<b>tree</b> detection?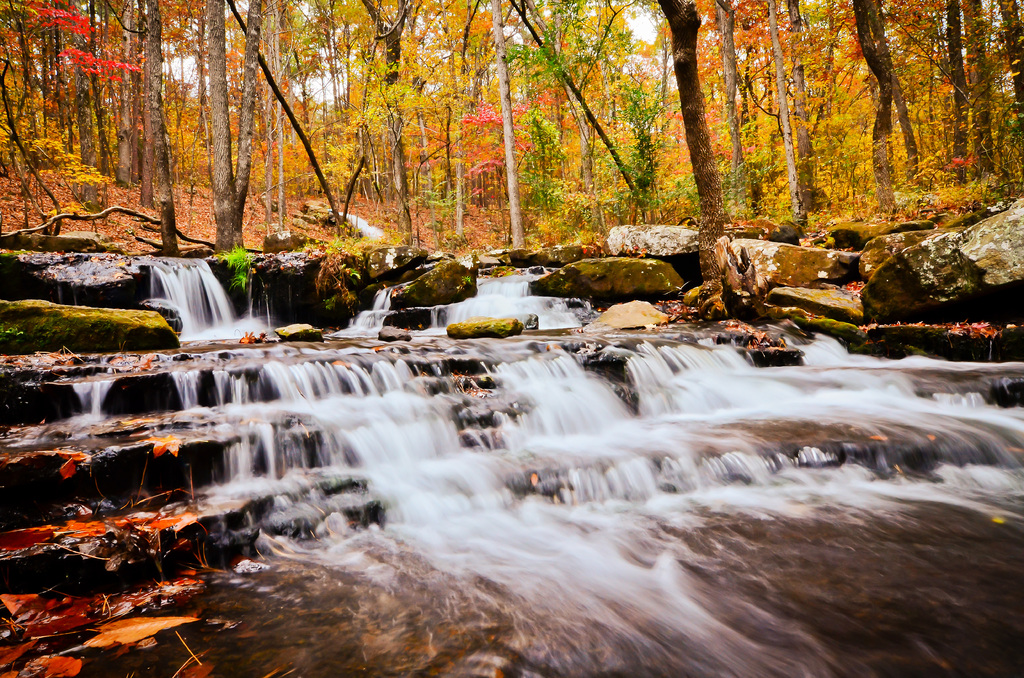
[left=123, top=0, right=174, bottom=244]
